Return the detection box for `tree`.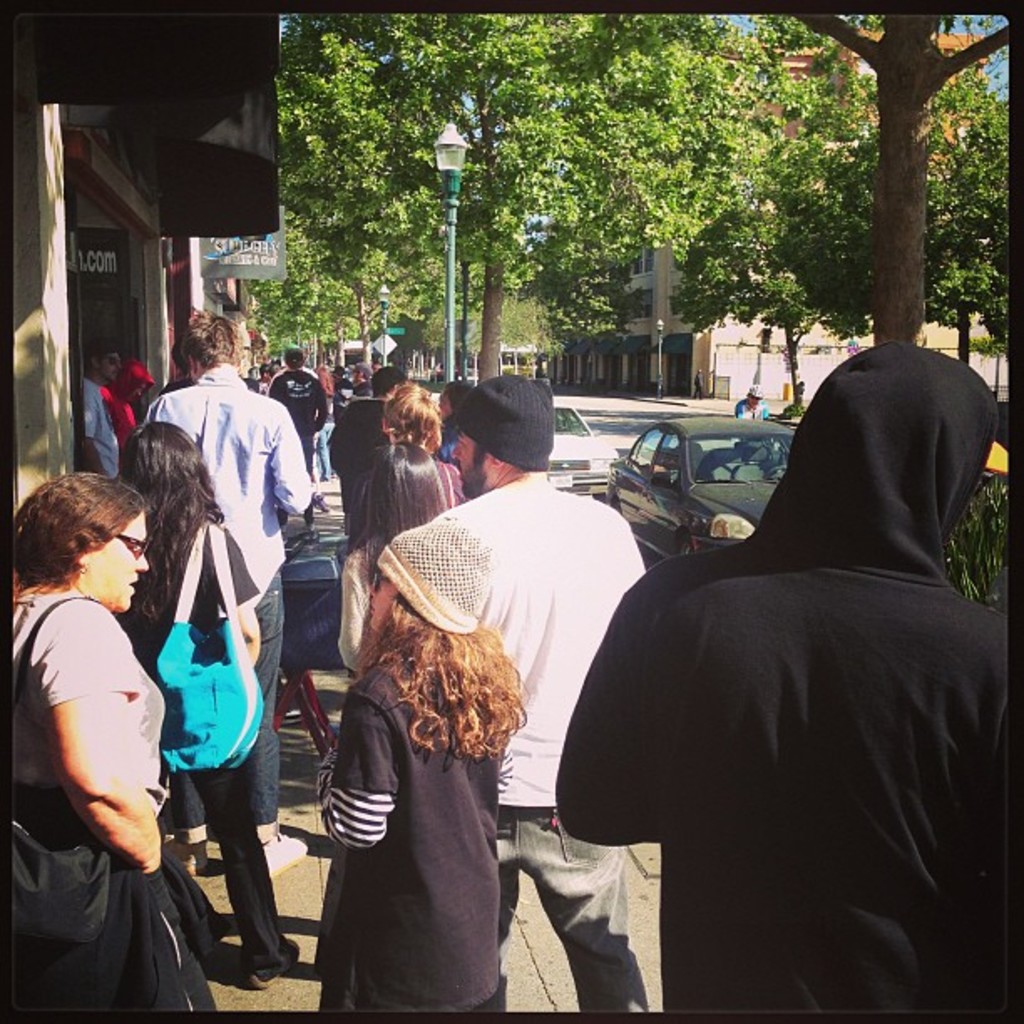
{"left": 234, "top": 12, "right": 803, "bottom": 422}.
